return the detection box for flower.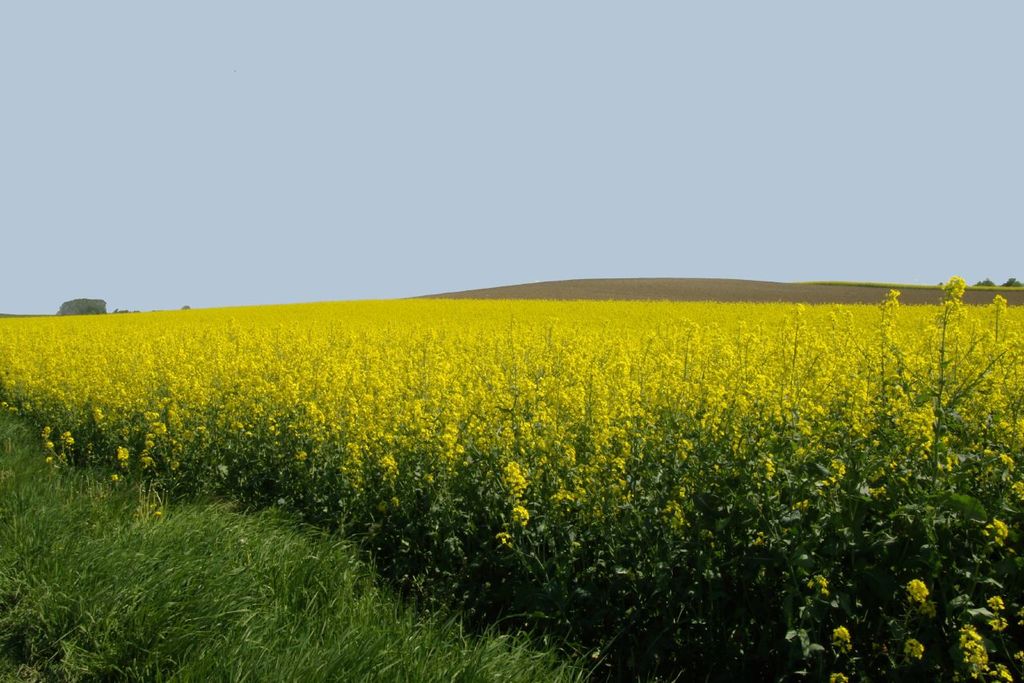
(left=828, top=669, right=854, bottom=682).
